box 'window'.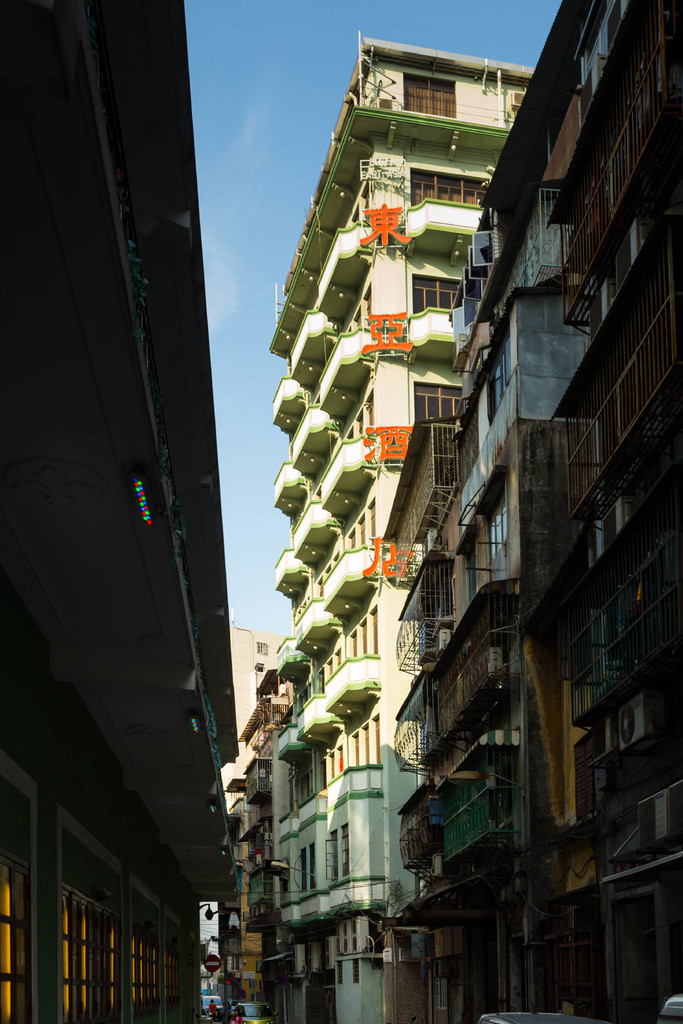
[x1=352, y1=955, x2=363, y2=983].
